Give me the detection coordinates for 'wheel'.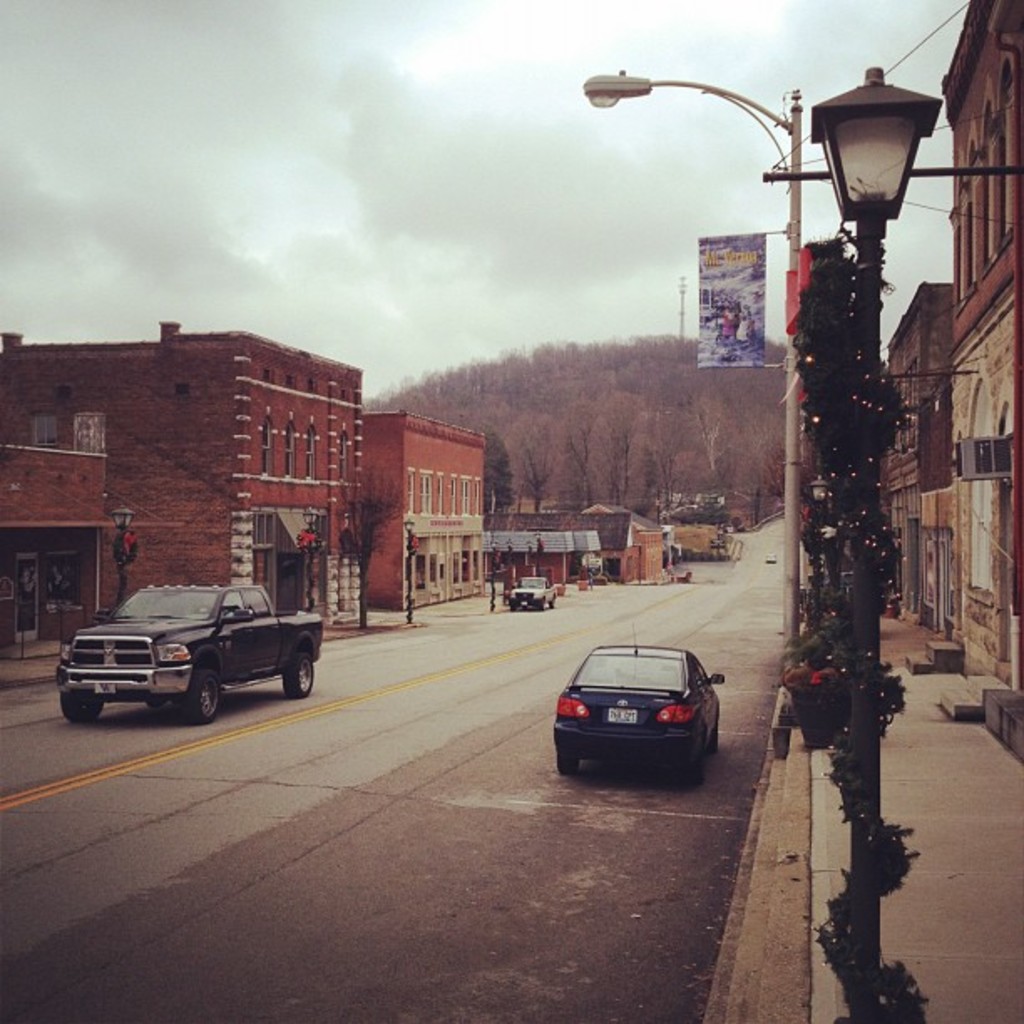
bbox(60, 696, 99, 724).
